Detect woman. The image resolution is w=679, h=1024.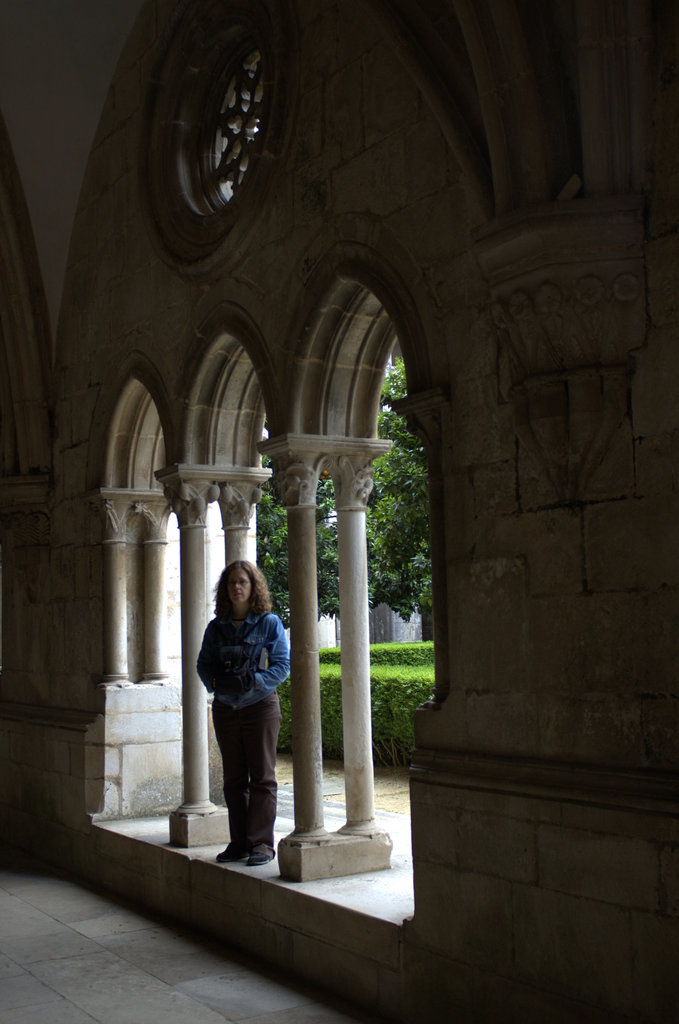
BBox(196, 558, 292, 870).
